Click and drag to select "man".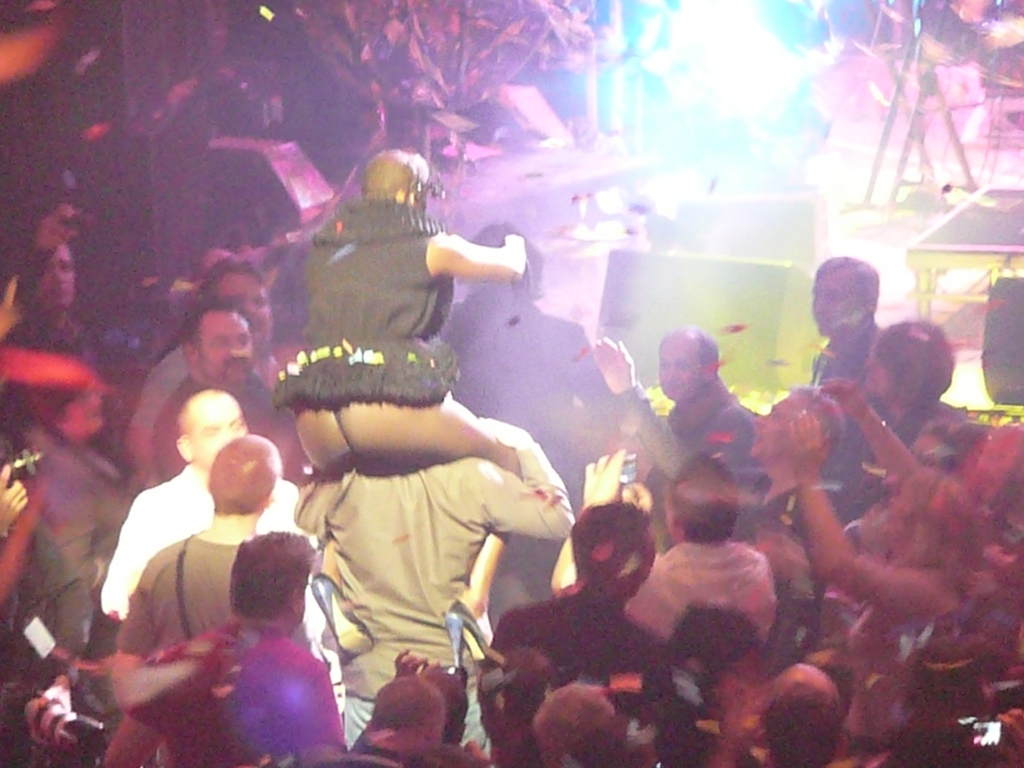
Selection: 738/383/840/538.
